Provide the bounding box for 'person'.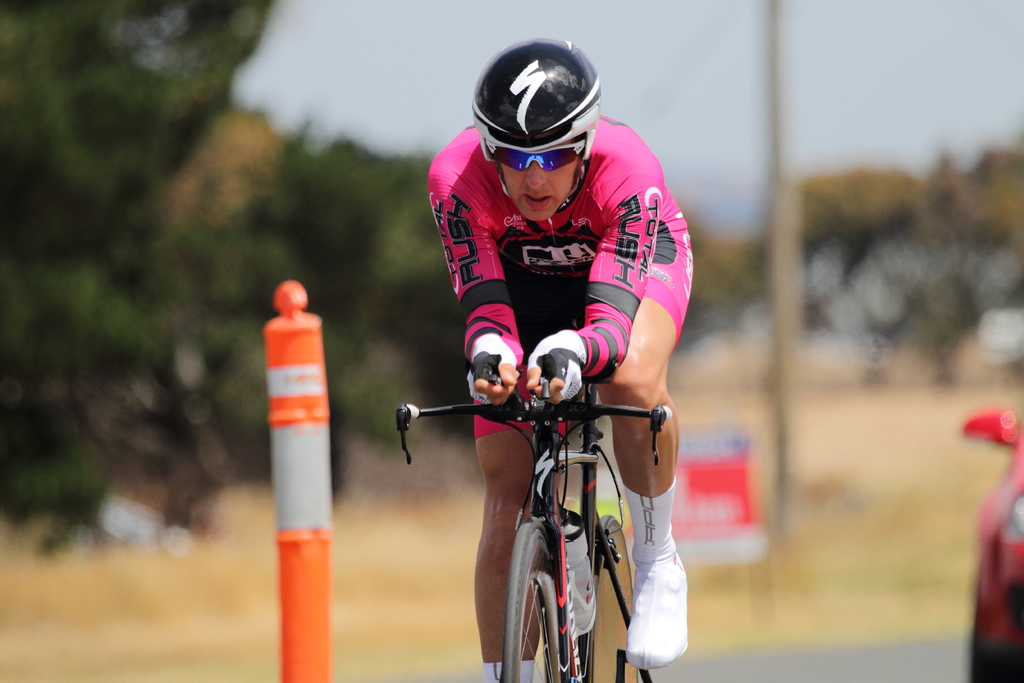
{"left": 420, "top": 39, "right": 691, "bottom": 682}.
